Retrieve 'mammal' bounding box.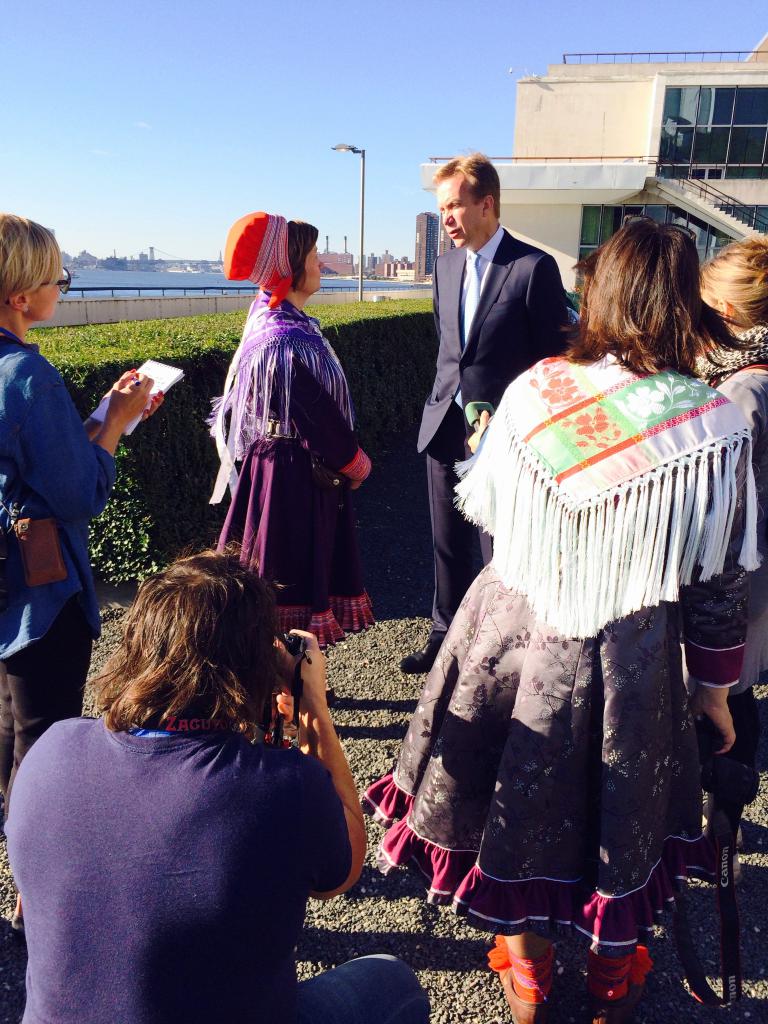
Bounding box: {"x1": 692, "y1": 227, "x2": 767, "y2": 884}.
